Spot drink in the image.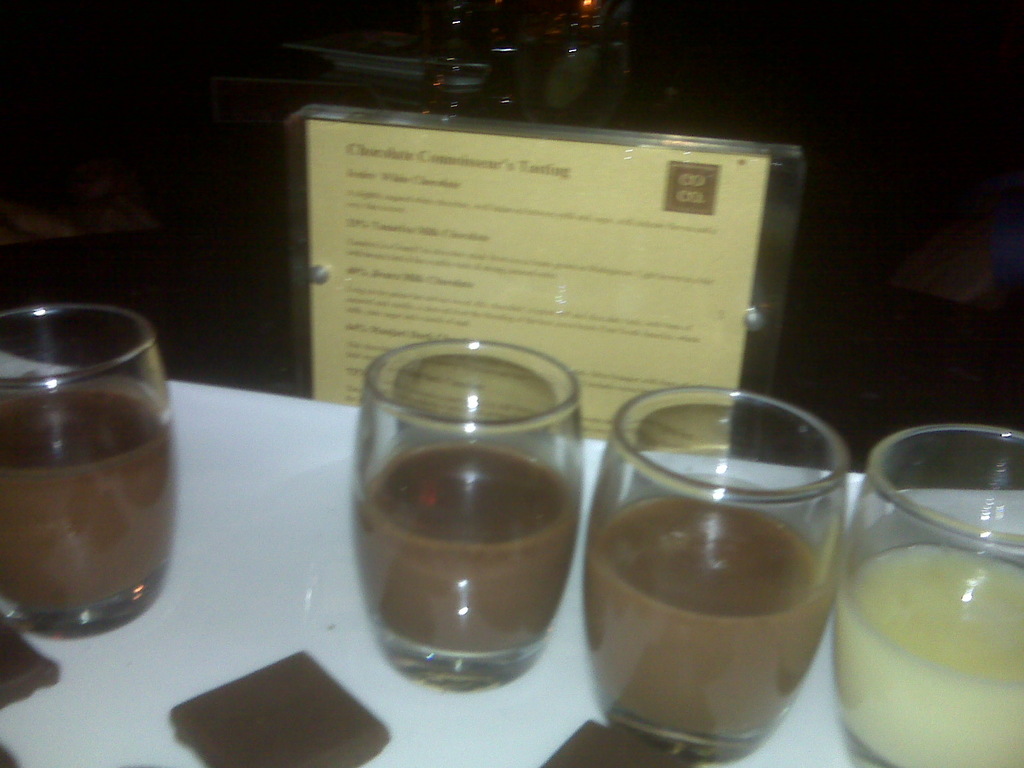
drink found at pyautogui.locateOnScreen(837, 424, 1016, 767).
